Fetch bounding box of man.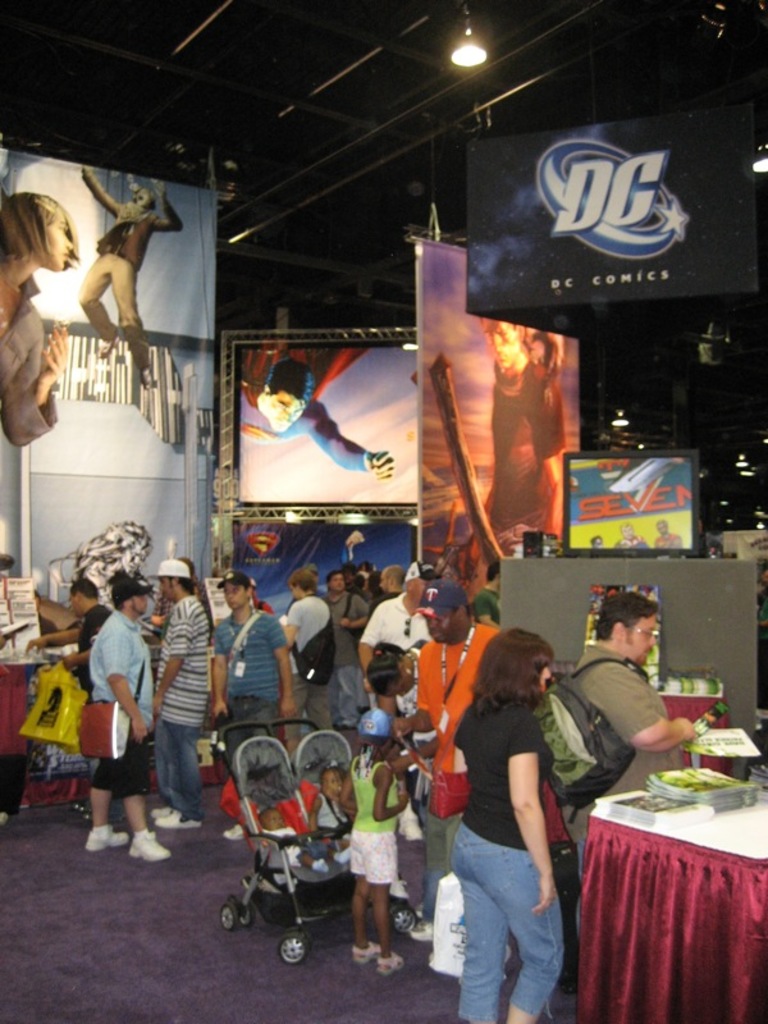
Bbox: l=371, t=564, r=401, b=609.
